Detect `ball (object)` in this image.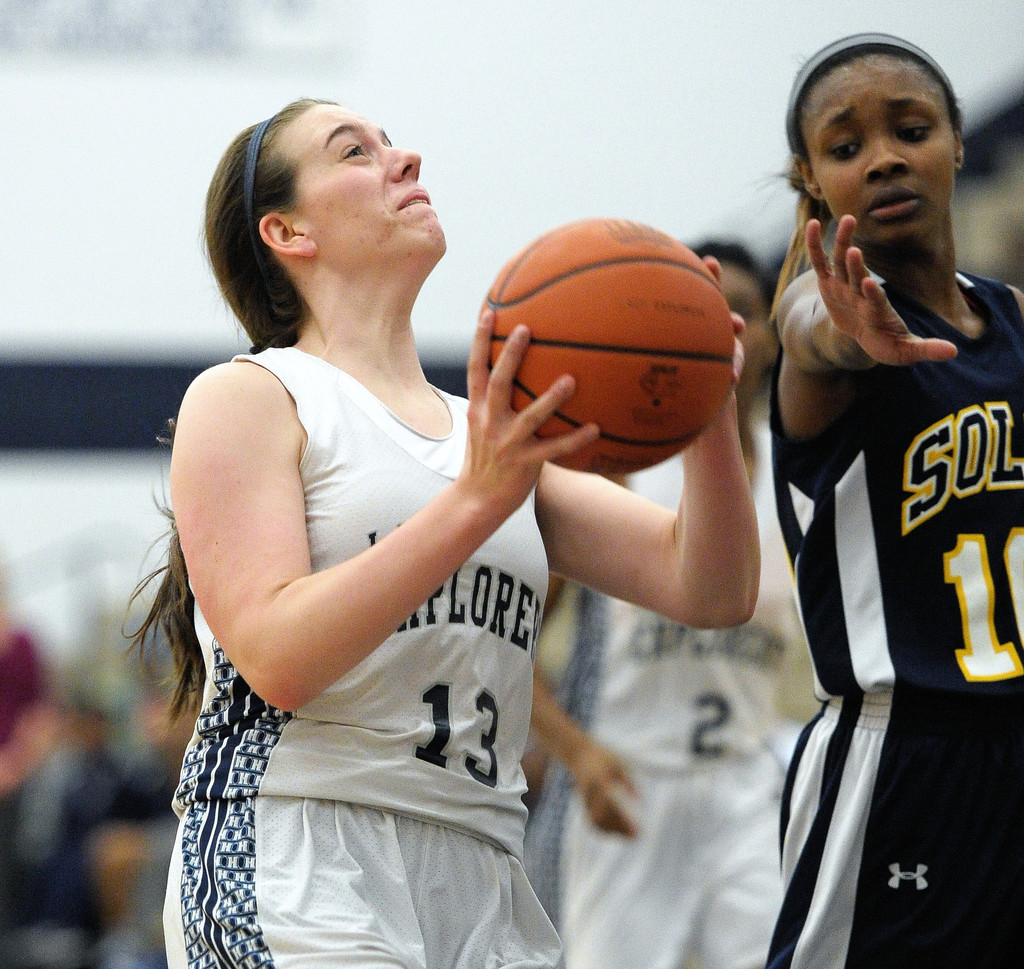
Detection: 477/213/738/478.
